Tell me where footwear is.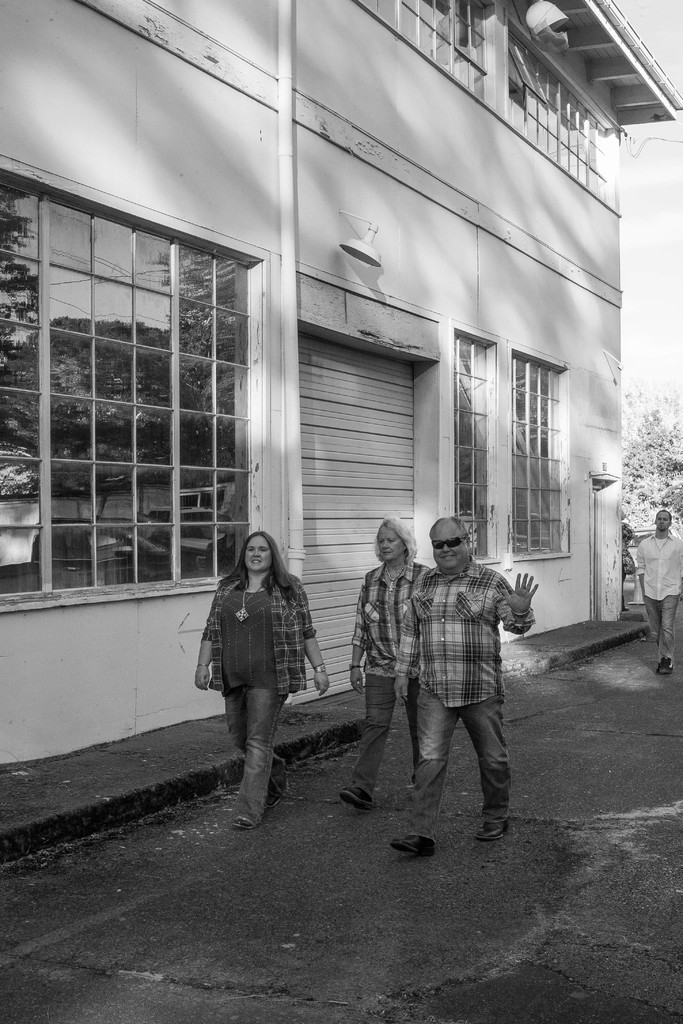
footwear is at locate(338, 785, 373, 814).
